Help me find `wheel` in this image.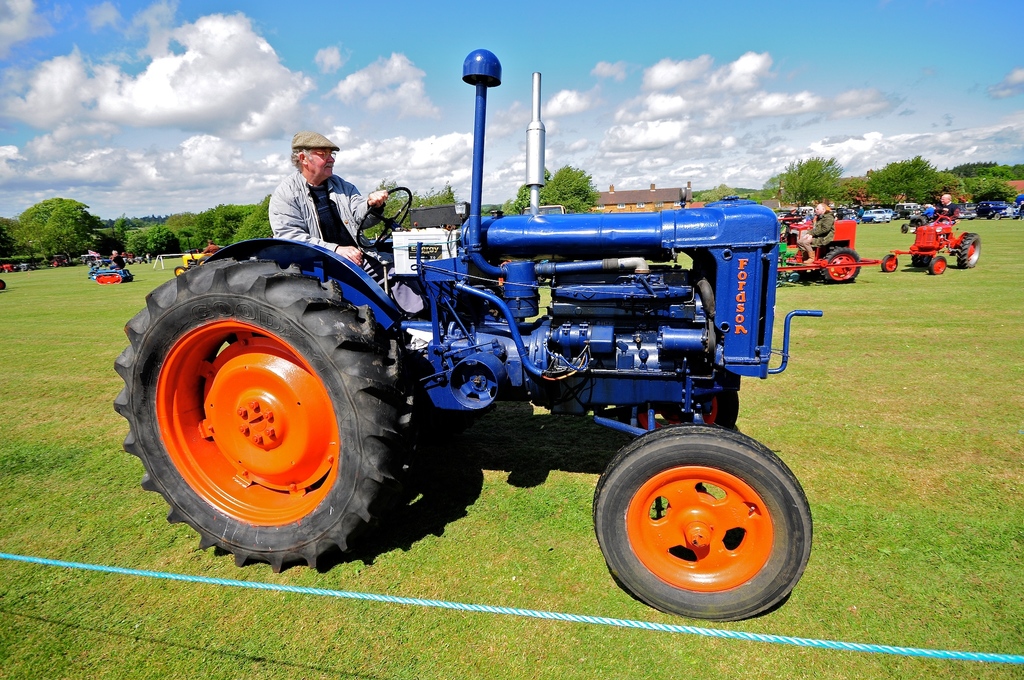
Found it: 175,266,188,274.
